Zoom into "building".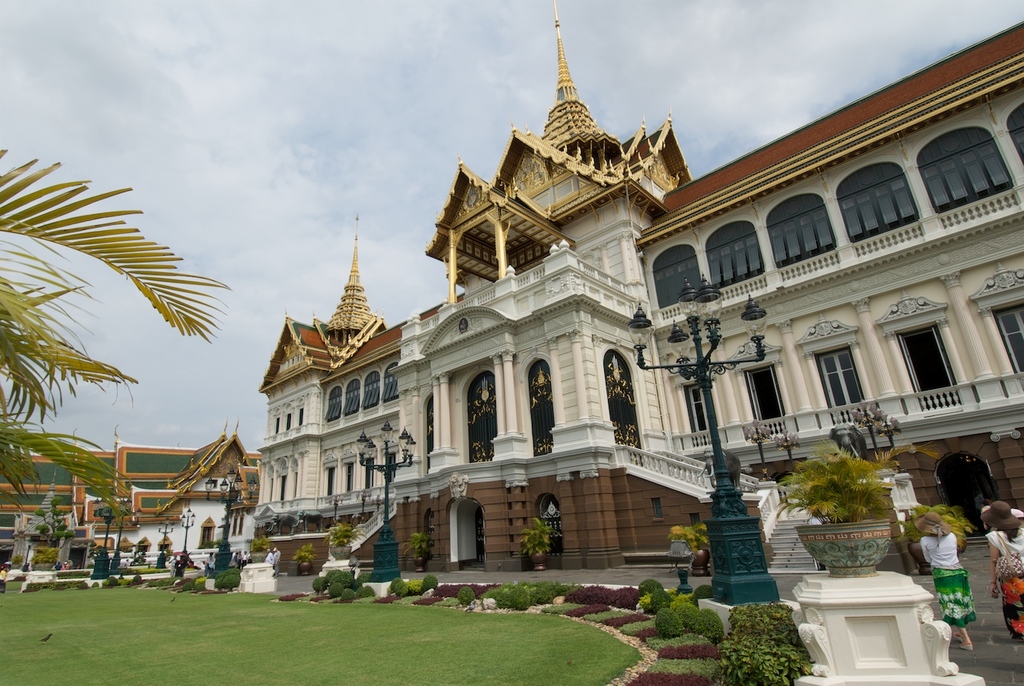
Zoom target: [0, 418, 261, 567].
